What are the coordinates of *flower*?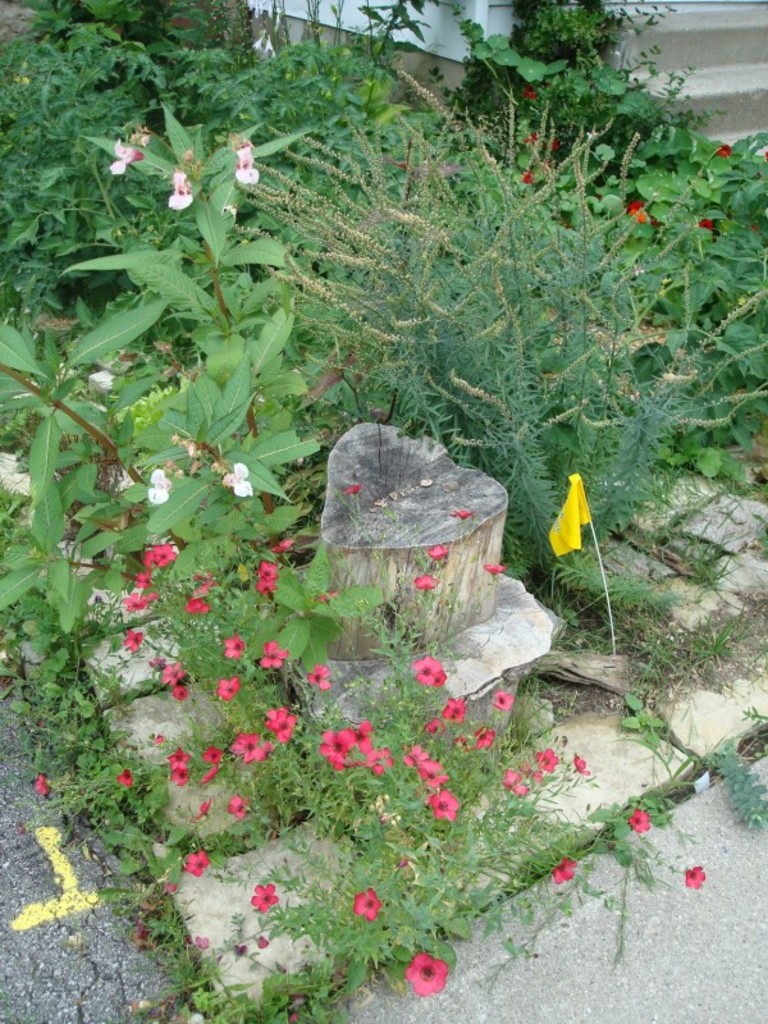
left=403, top=742, right=430, bottom=768.
